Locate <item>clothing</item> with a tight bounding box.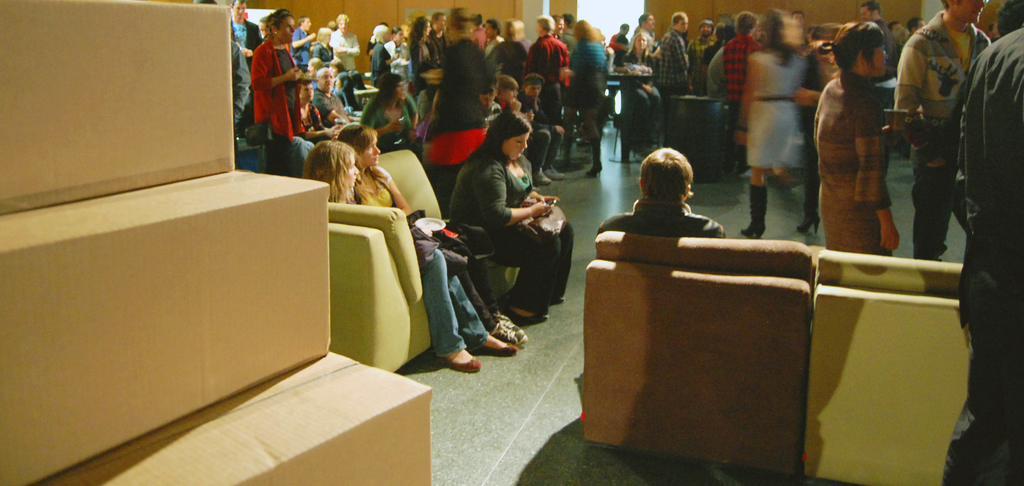
pyautogui.locateOnScreen(319, 90, 348, 133).
